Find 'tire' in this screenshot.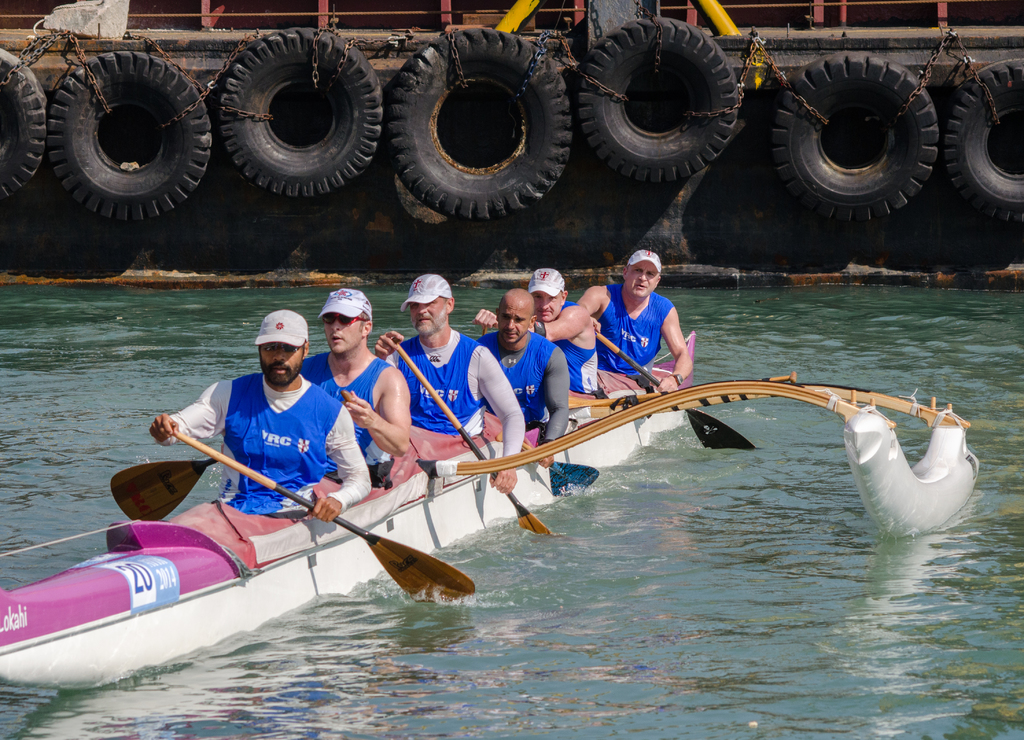
The bounding box for 'tire' is bbox=(769, 49, 941, 223).
